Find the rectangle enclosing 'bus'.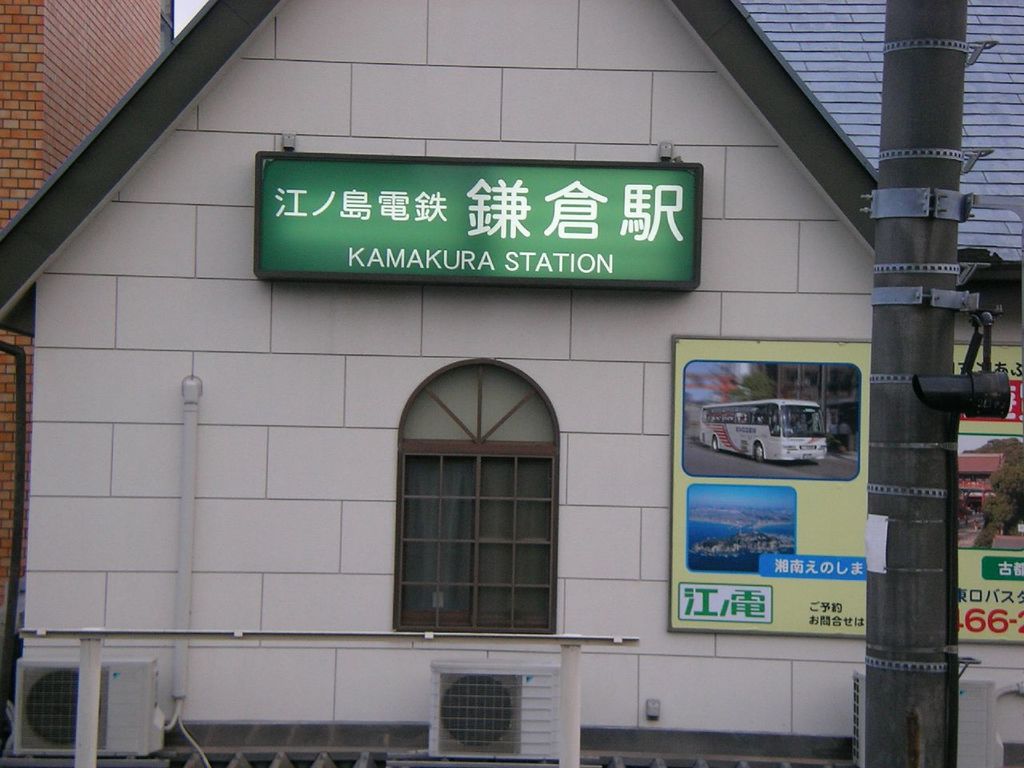
{"x1": 695, "y1": 395, "x2": 828, "y2": 462}.
